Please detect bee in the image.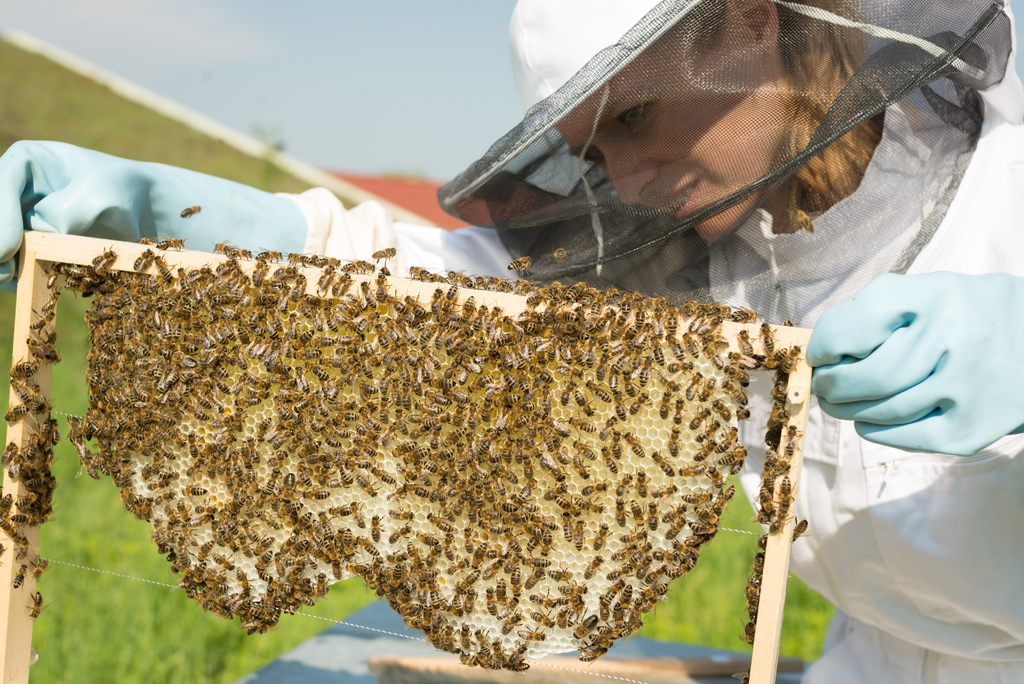
475/476/485/511.
